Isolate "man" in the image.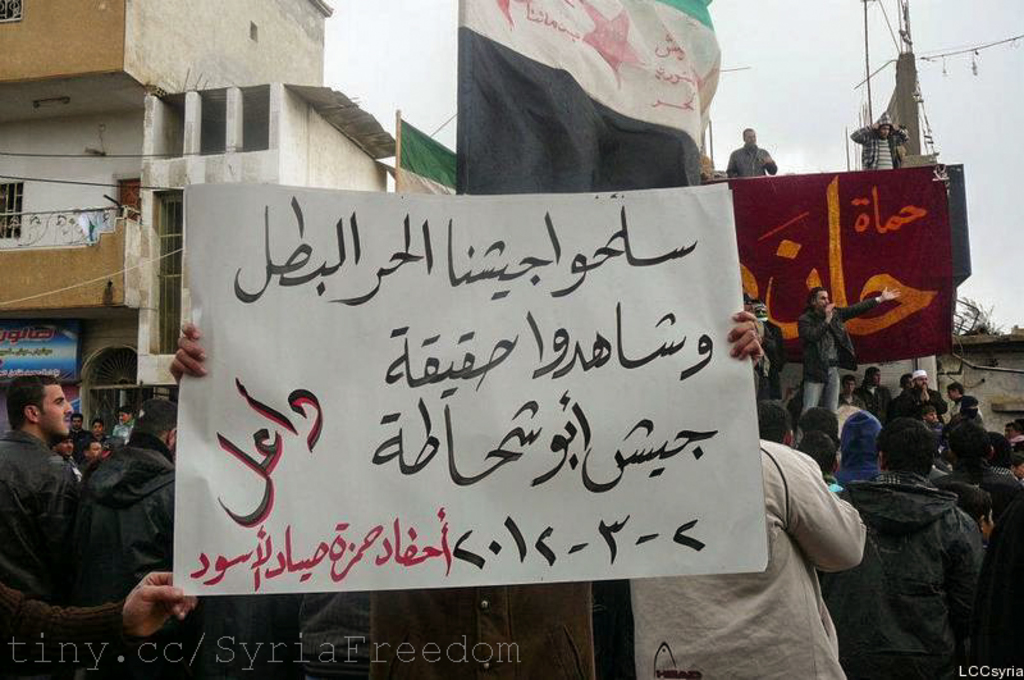
Isolated region: (x1=904, y1=370, x2=950, y2=409).
